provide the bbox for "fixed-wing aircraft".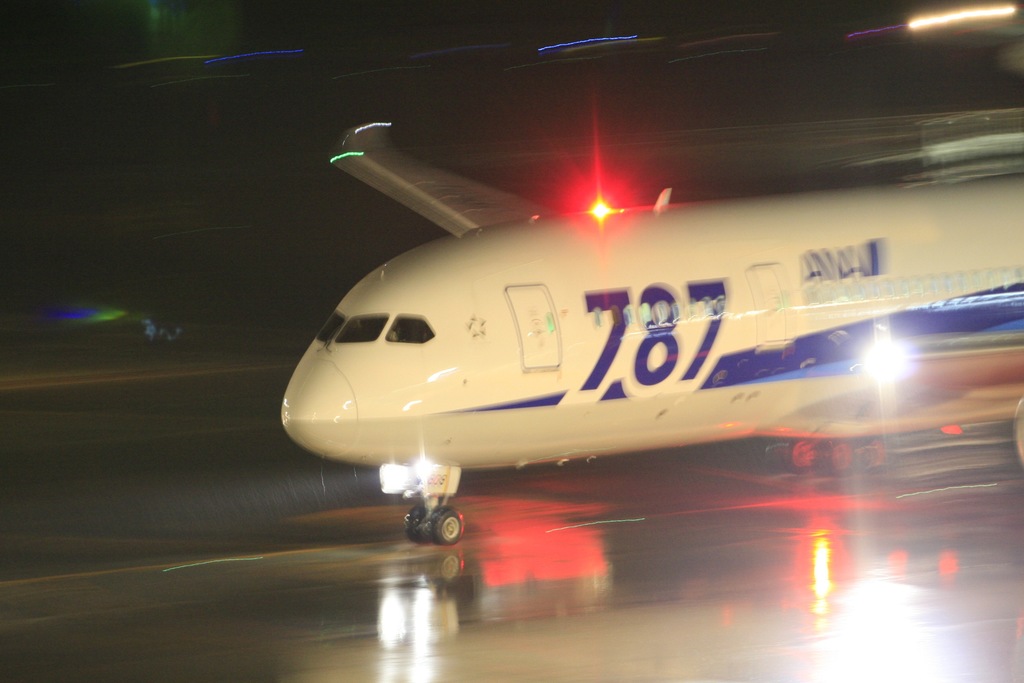
{"x1": 279, "y1": 108, "x2": 1023, "y2": 547}.
